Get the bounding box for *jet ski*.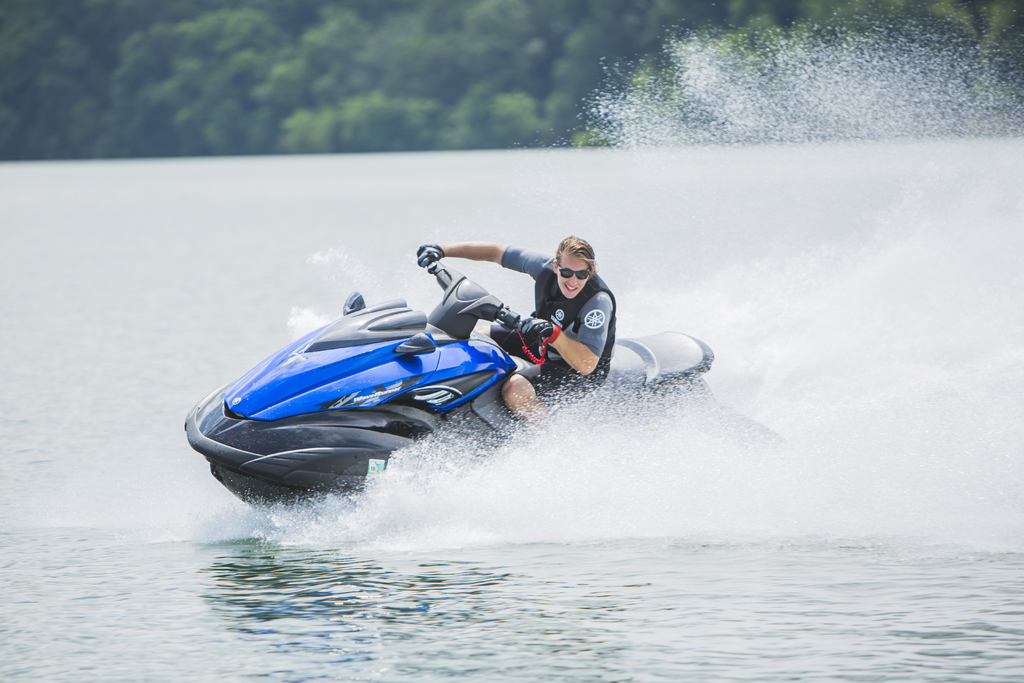
Rect(189, 260, 725, 522).
